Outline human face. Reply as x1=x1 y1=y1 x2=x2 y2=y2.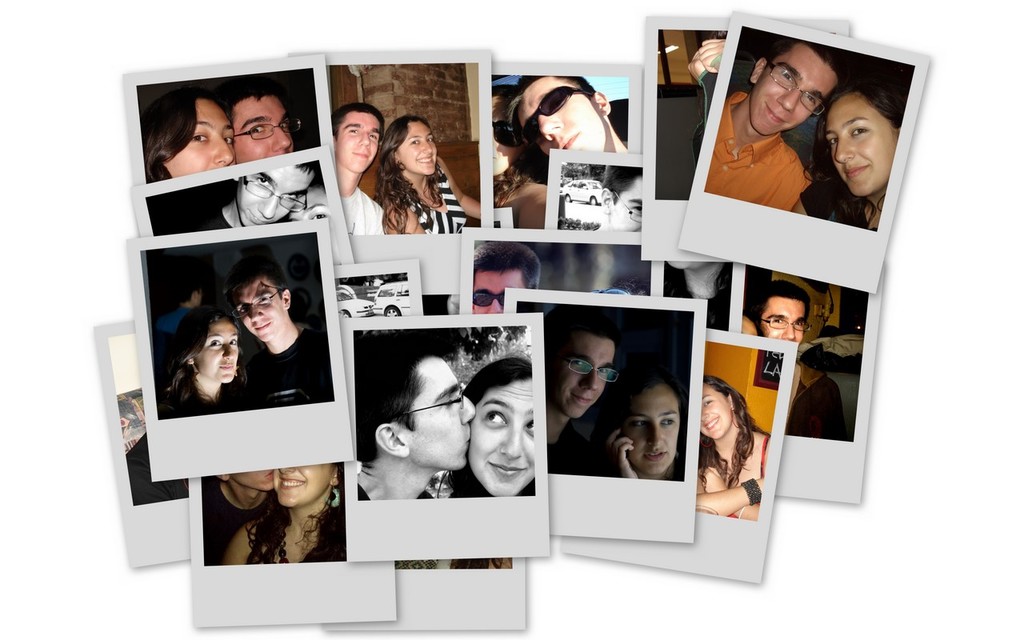
x1=401 y1=124 x2=436 y2=175.
